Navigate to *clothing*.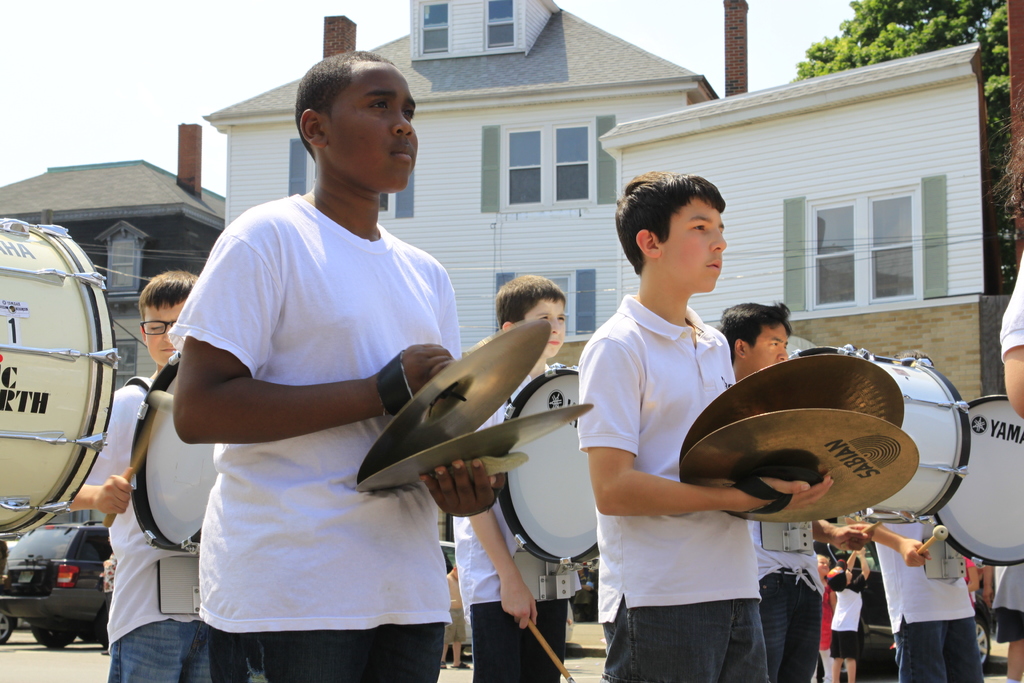
Navigation target: bbox=(458, 343, 573, 682).
